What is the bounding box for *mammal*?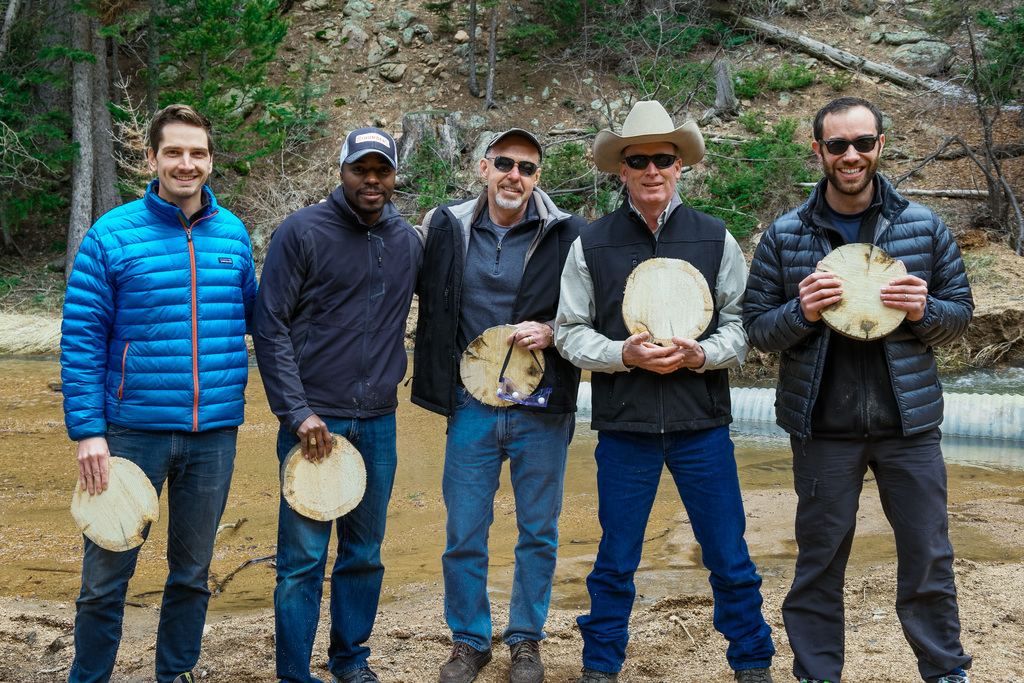
(left=553, top=96, right=771, bottom=682).
